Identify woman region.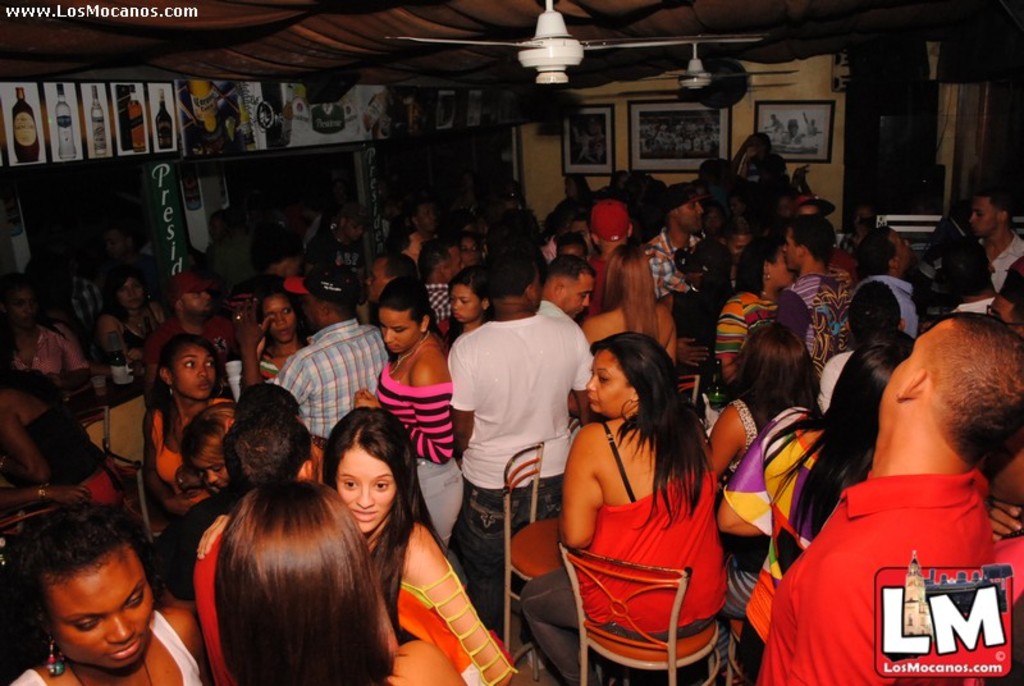
Region: (0,507,198,685).
